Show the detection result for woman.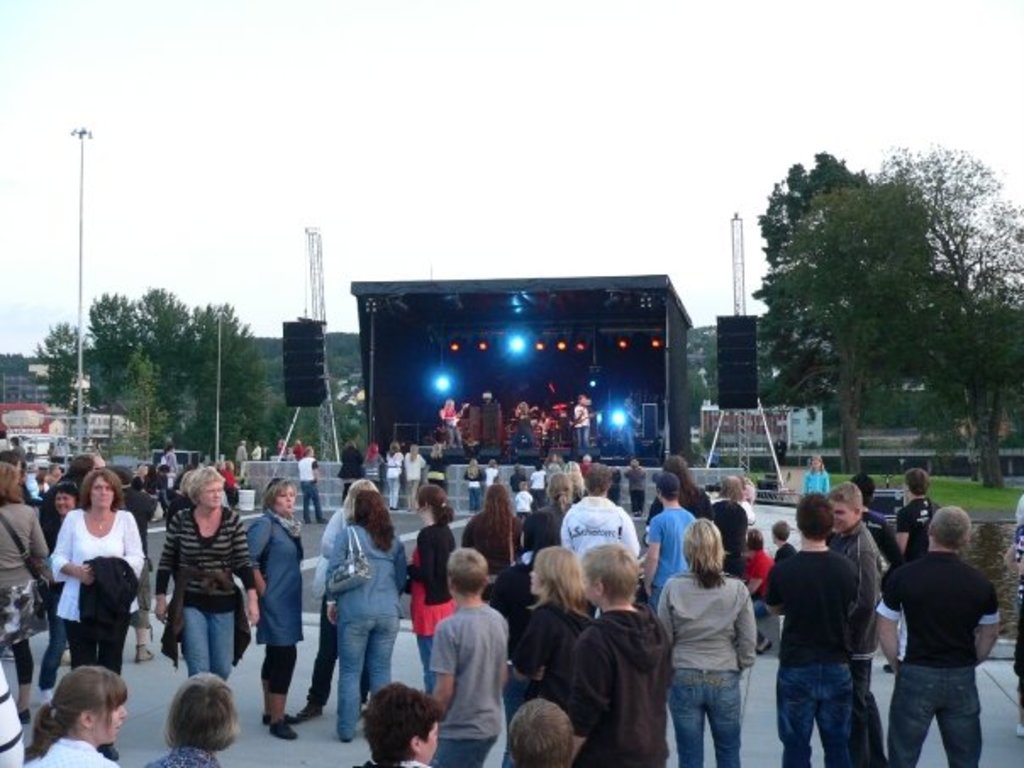
<box>153,468,259,678</box>.
